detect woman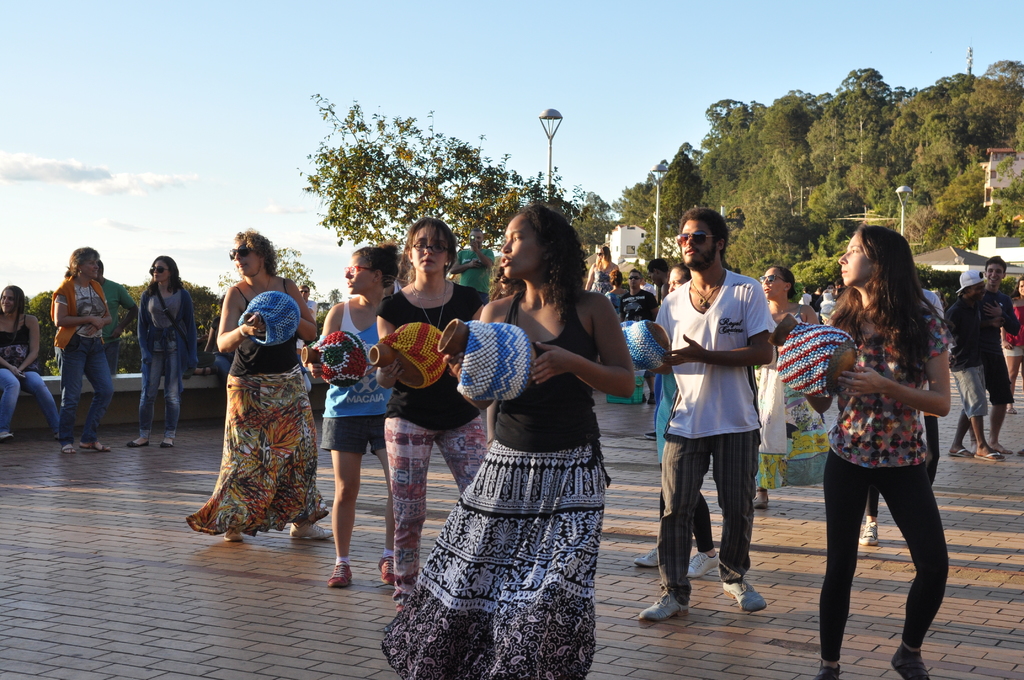
crop(383, 203, 635, 679)
